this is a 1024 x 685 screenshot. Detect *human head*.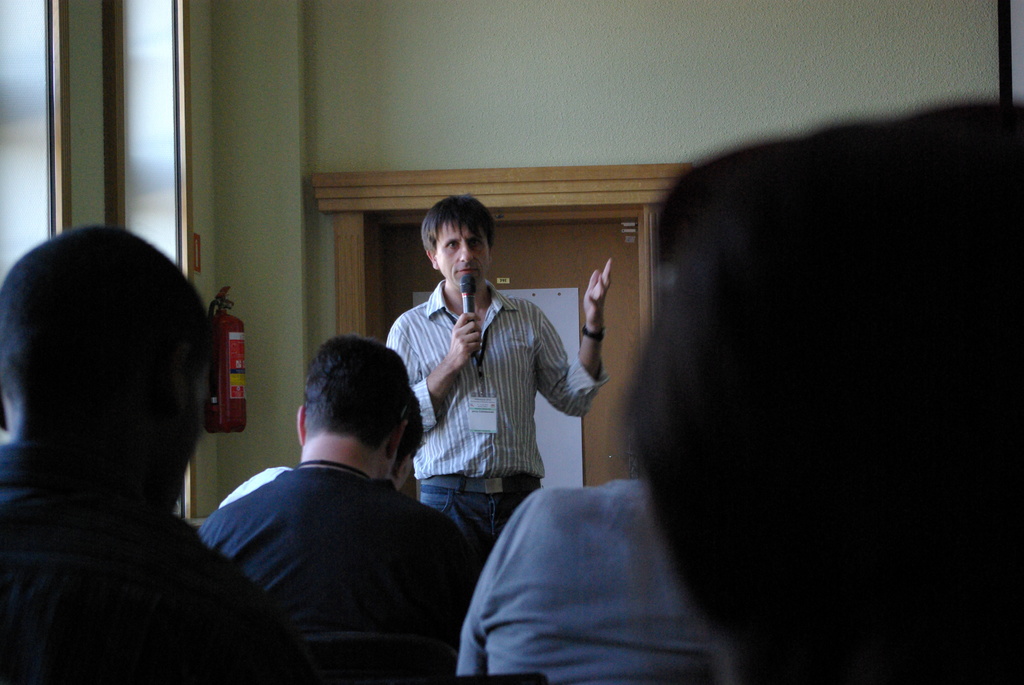
rect(294, 327, 409, 484).
